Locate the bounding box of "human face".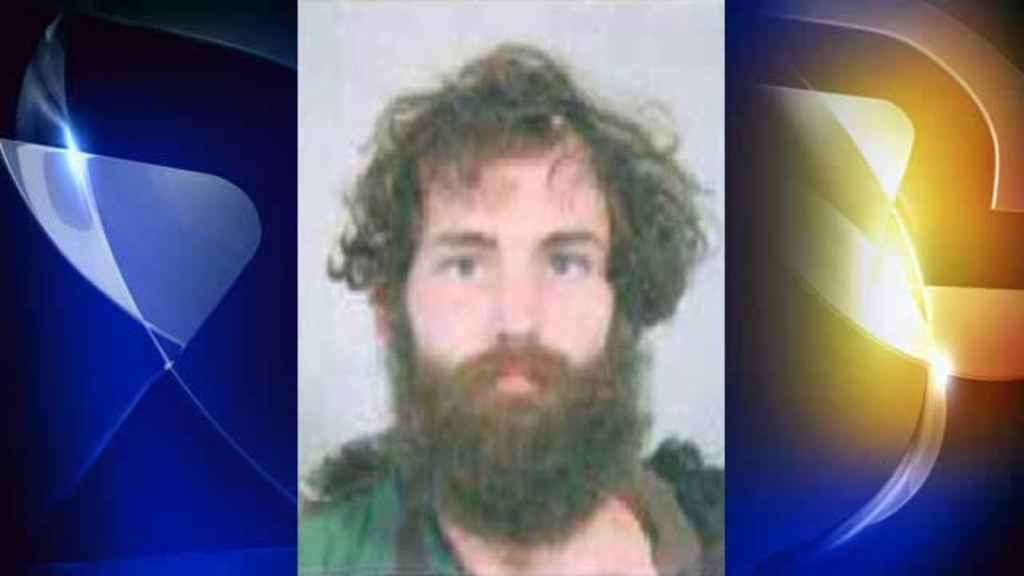
Bounding box: pyautogui.locateOnScreen(387, 141, 648, 536).
